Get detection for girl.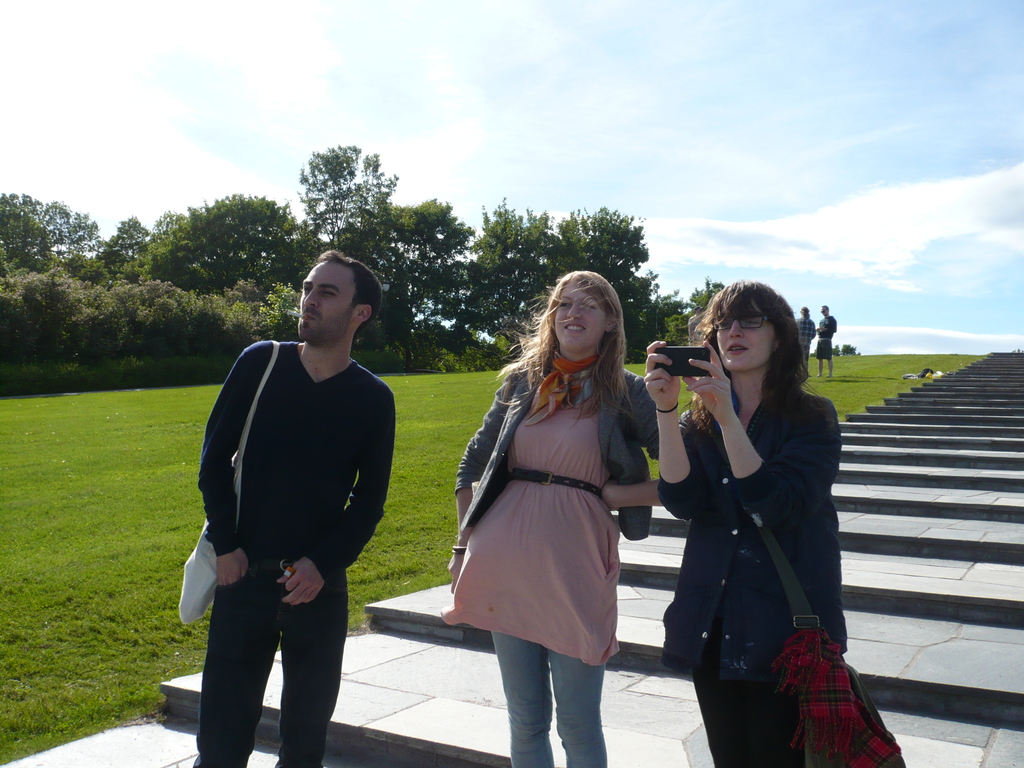
Detection: <bbox>642, 277, 854, 767</bbox>.
